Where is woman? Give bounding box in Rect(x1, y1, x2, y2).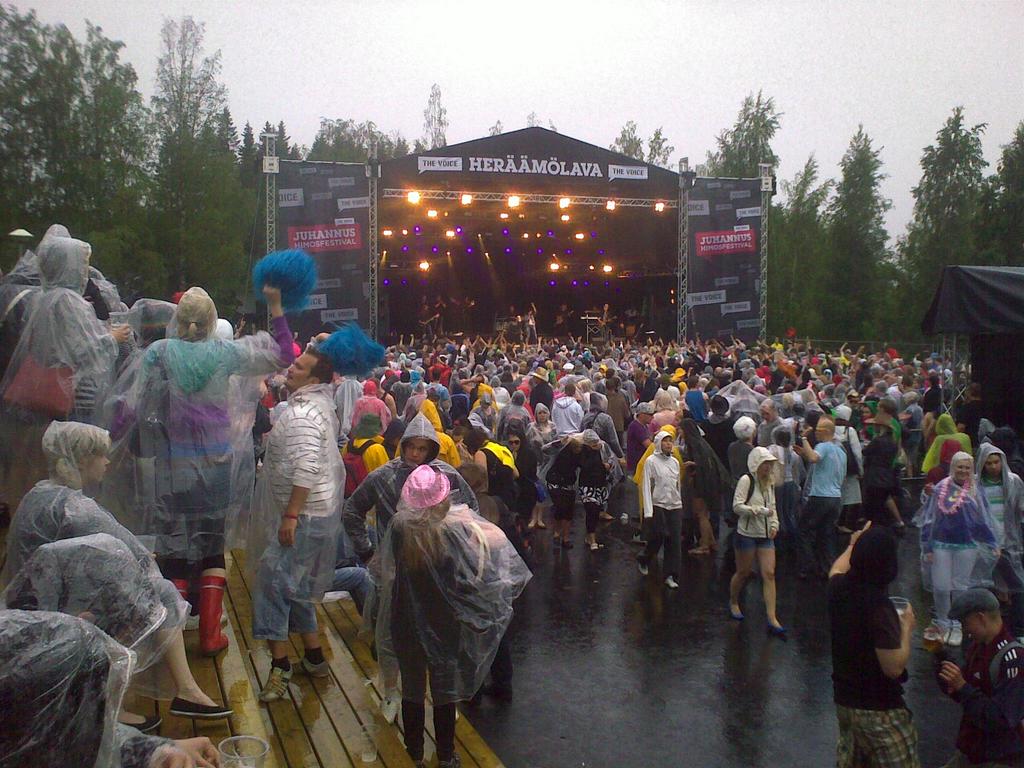
Rect(728, 443, 785, 645).
